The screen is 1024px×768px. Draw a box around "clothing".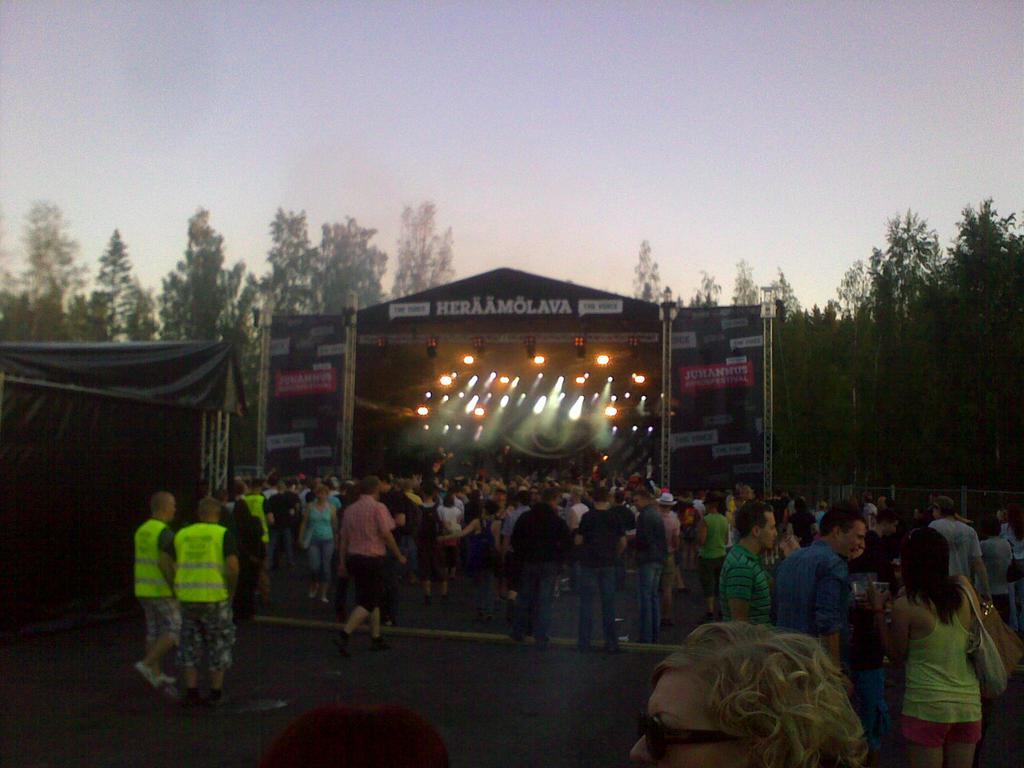
x1=778, y1=543, x2=854, y2=636.
